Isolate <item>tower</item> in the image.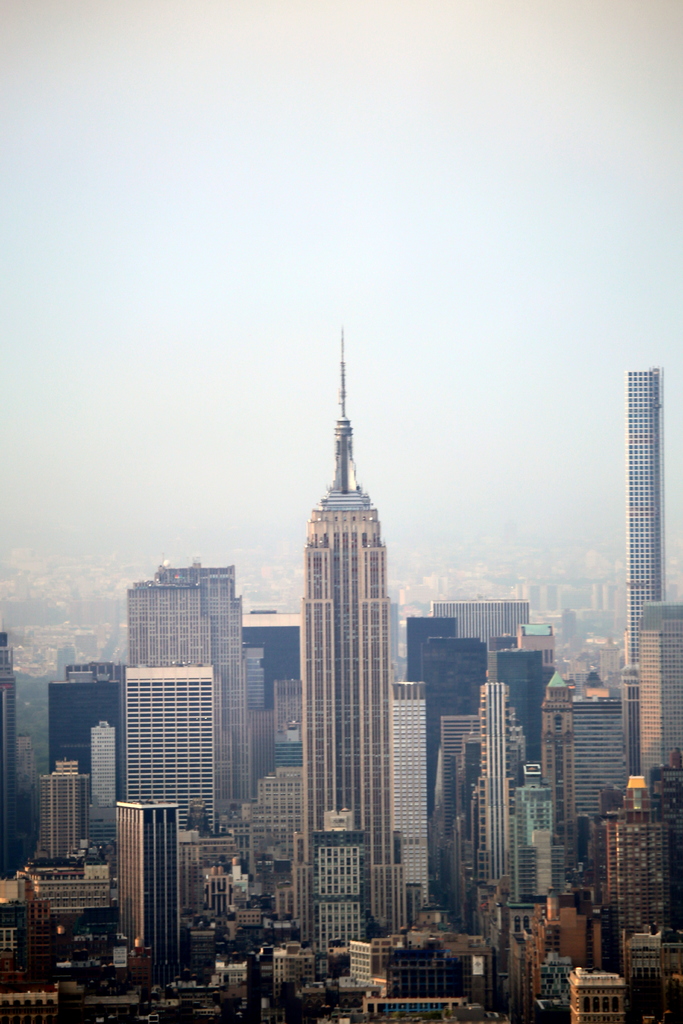
Isolated region: rect(127, 566, 253, 808).
